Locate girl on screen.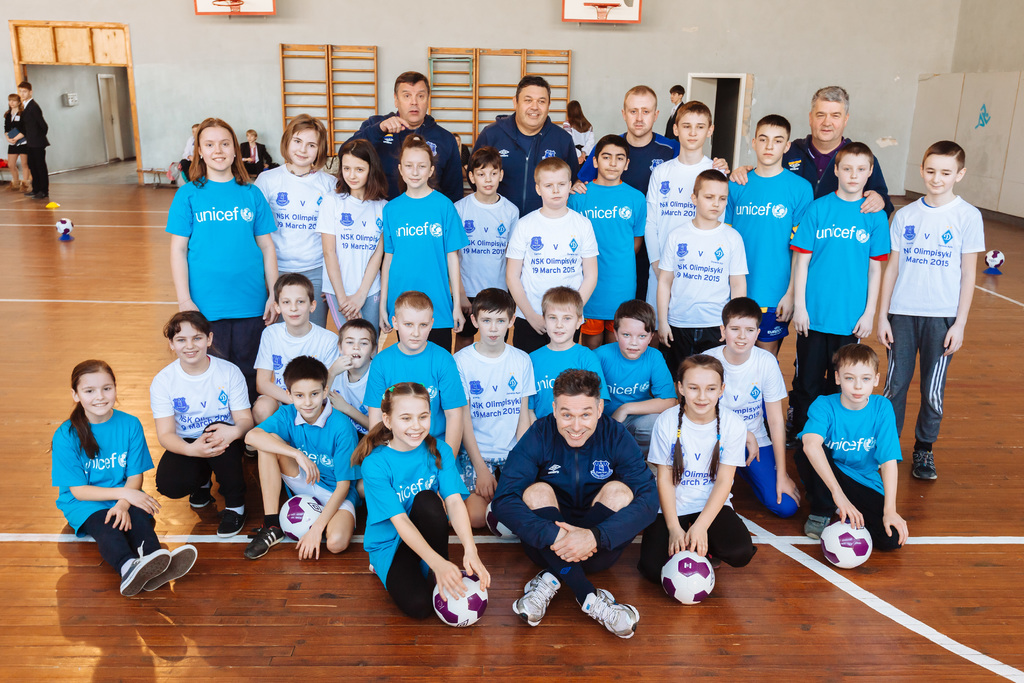
On screen at Rect(166, 119, 284, 393).
